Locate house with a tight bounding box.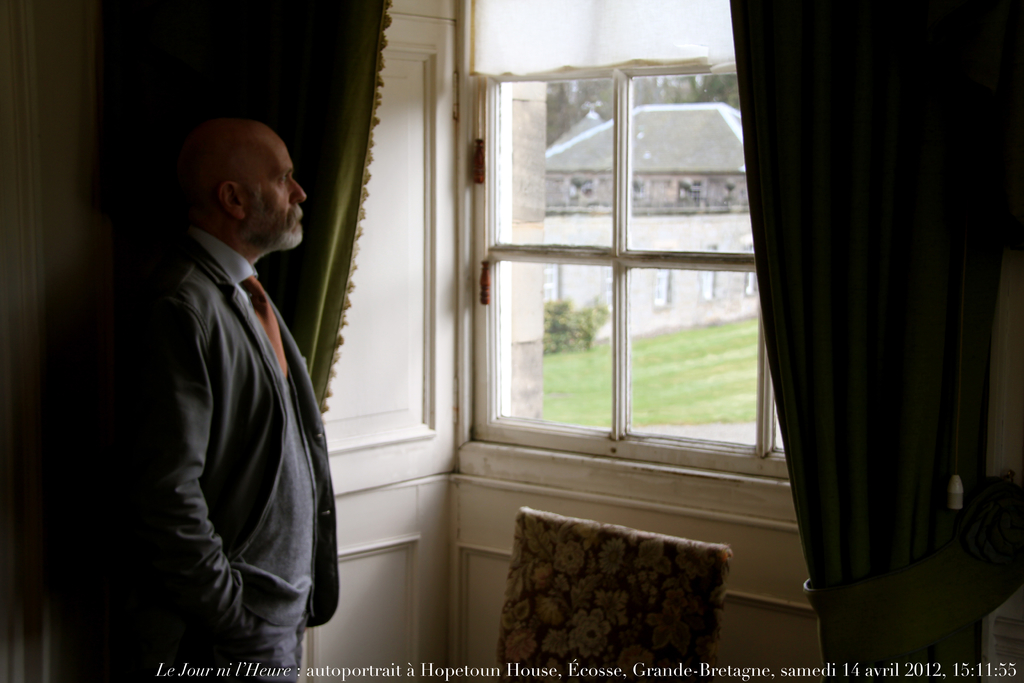
0:0:1023:682.
